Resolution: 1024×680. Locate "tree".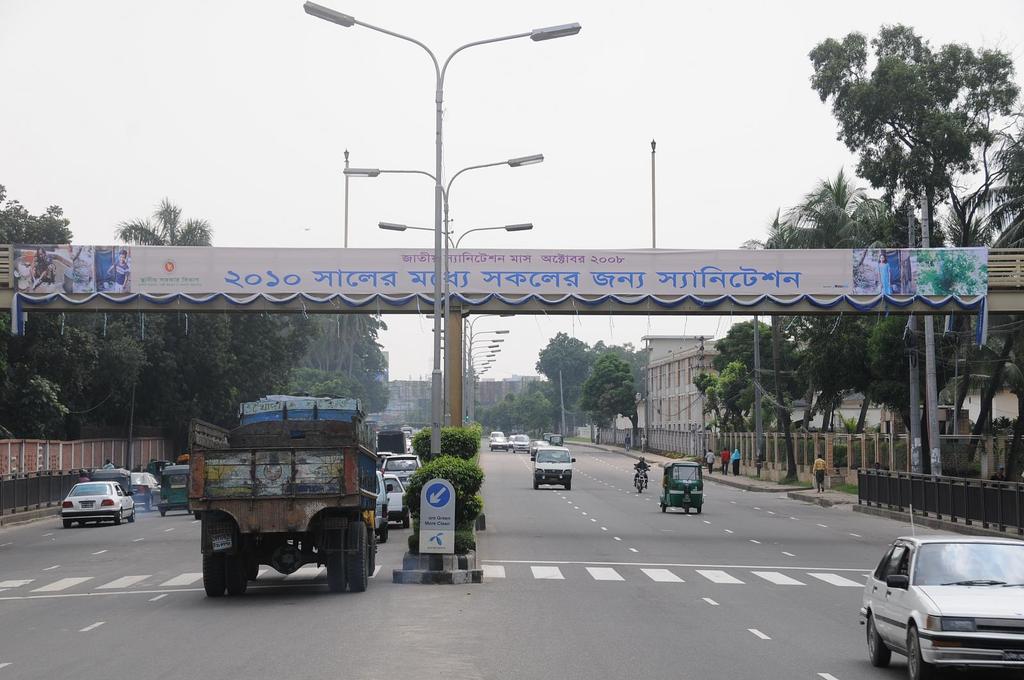
[109,193,313,446].
